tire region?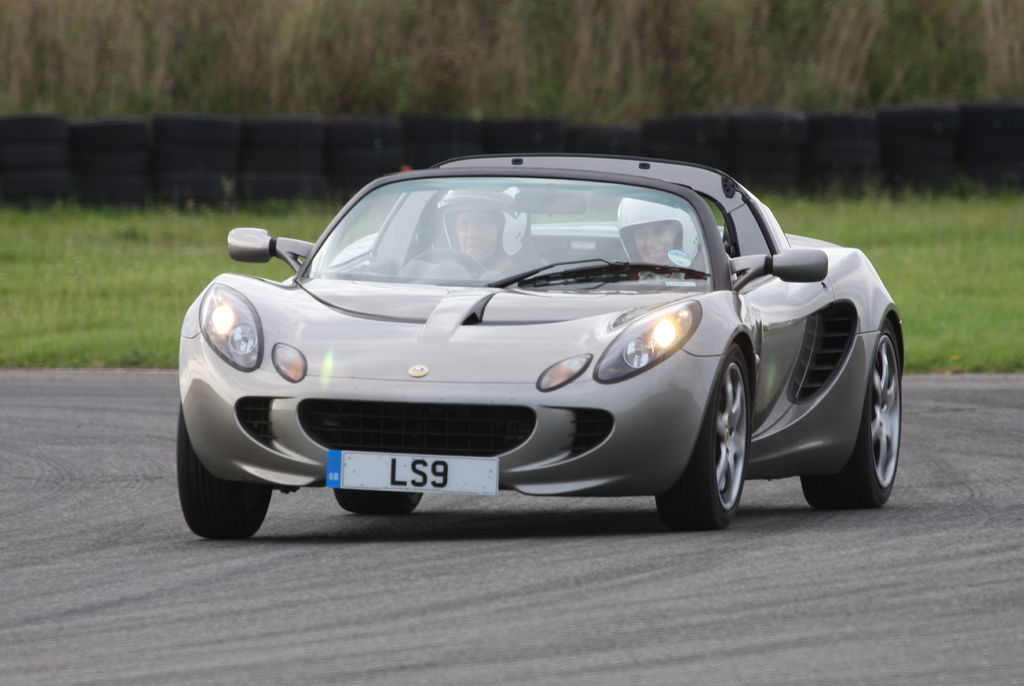
(left=331, top=489, right=423, bottom=514)
